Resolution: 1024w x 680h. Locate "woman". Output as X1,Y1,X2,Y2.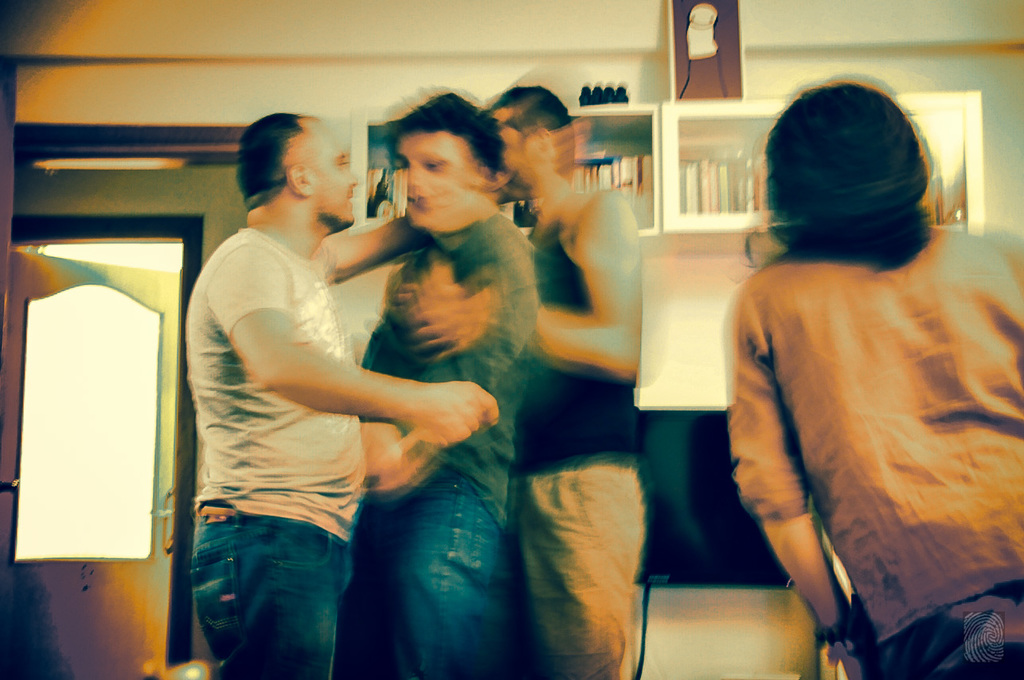
707,93,1005,679.
